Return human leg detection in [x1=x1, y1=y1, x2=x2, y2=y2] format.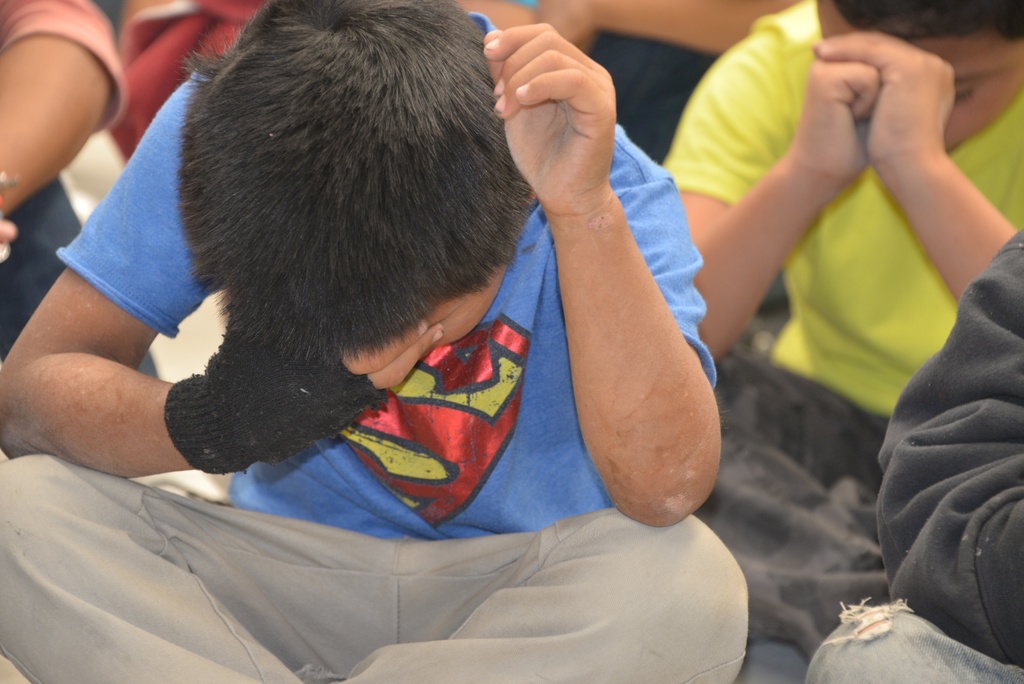
[x1=0, y1=450, x2=378, y2=683].
